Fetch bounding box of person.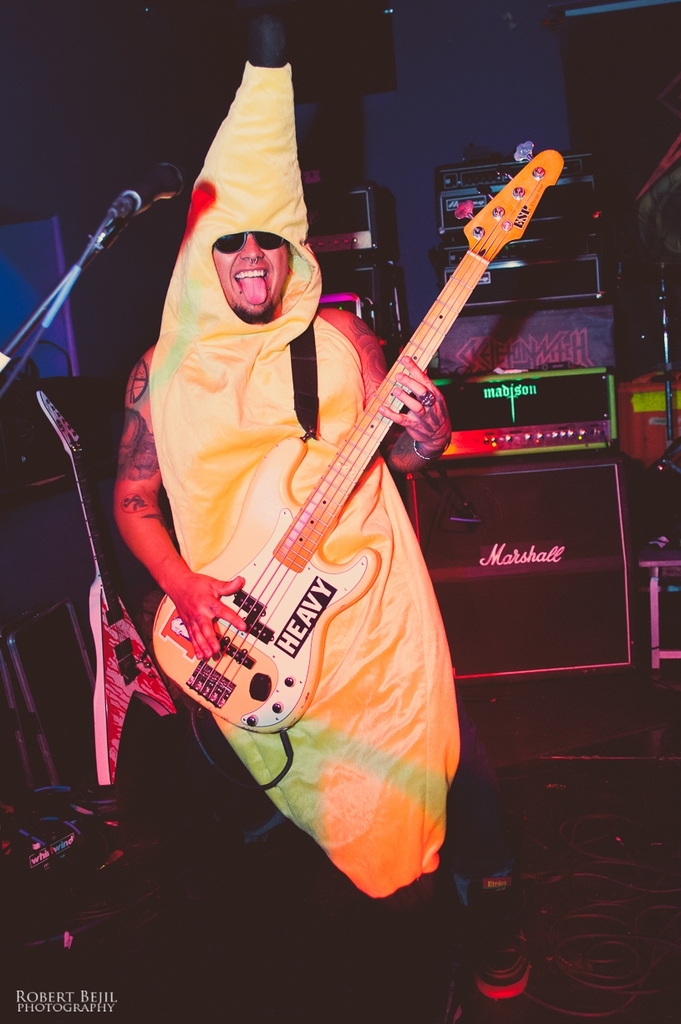
Bbox: bbox=[82, 230, 527, 1011].
